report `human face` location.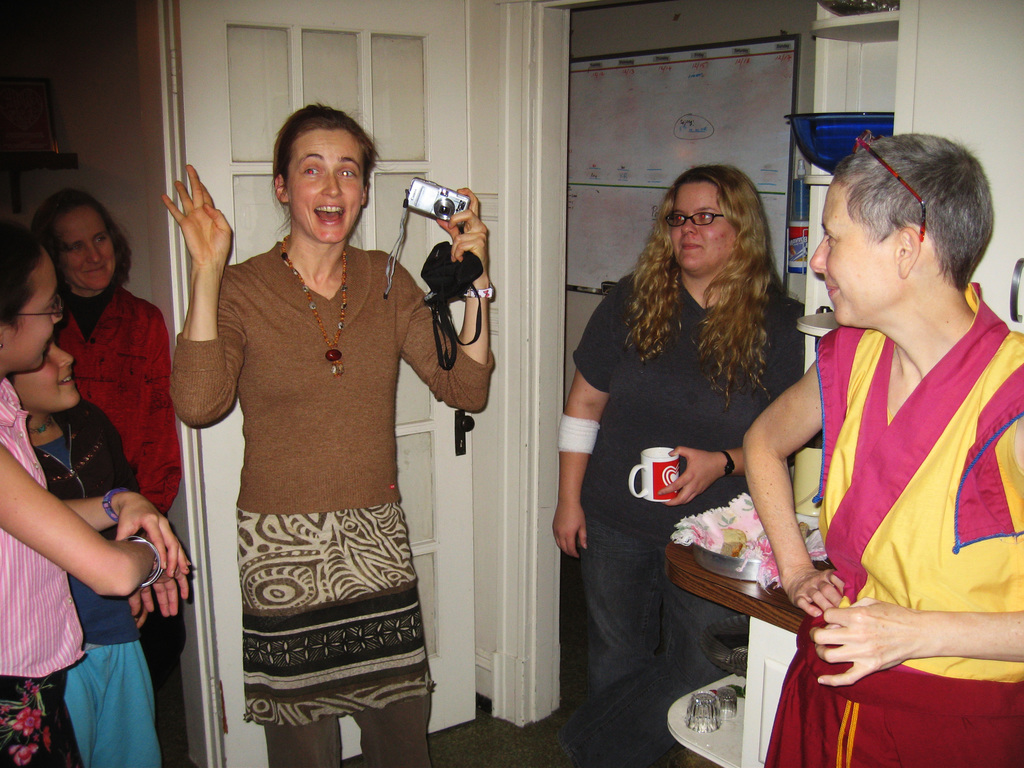
Report: {"x1": 10, "y1": 252, "x2": 63, "y2": 373}.
